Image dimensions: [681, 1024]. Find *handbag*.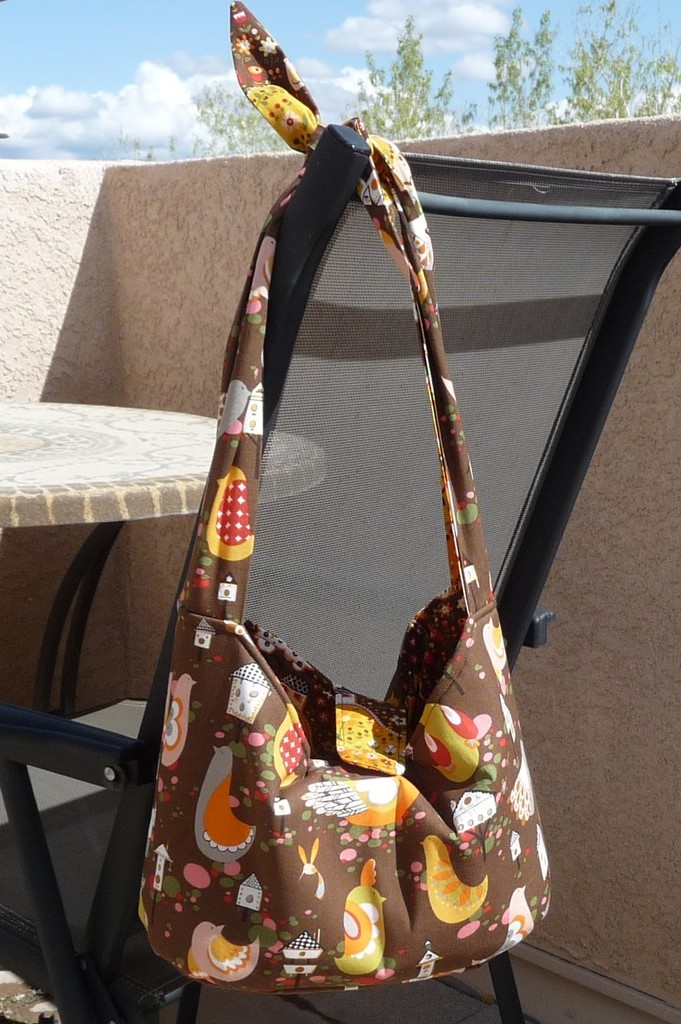
bbox=[123, 0, 561, 1022].
